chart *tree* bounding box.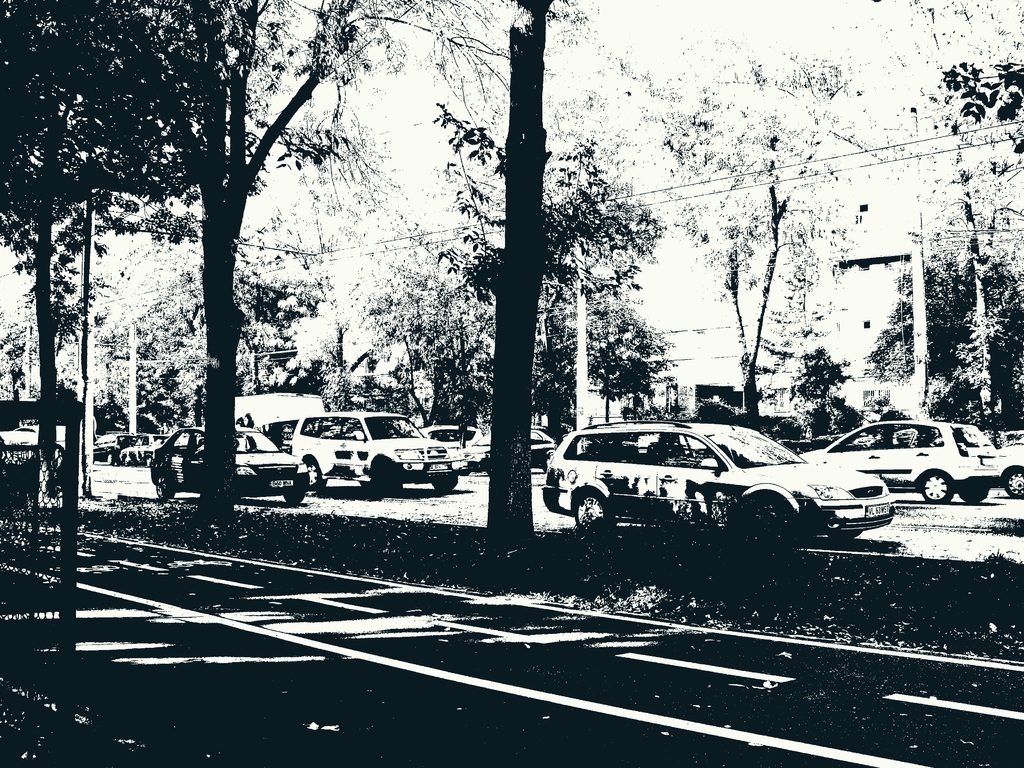
Charted: bbox=(938, 54, 1023, 135).
